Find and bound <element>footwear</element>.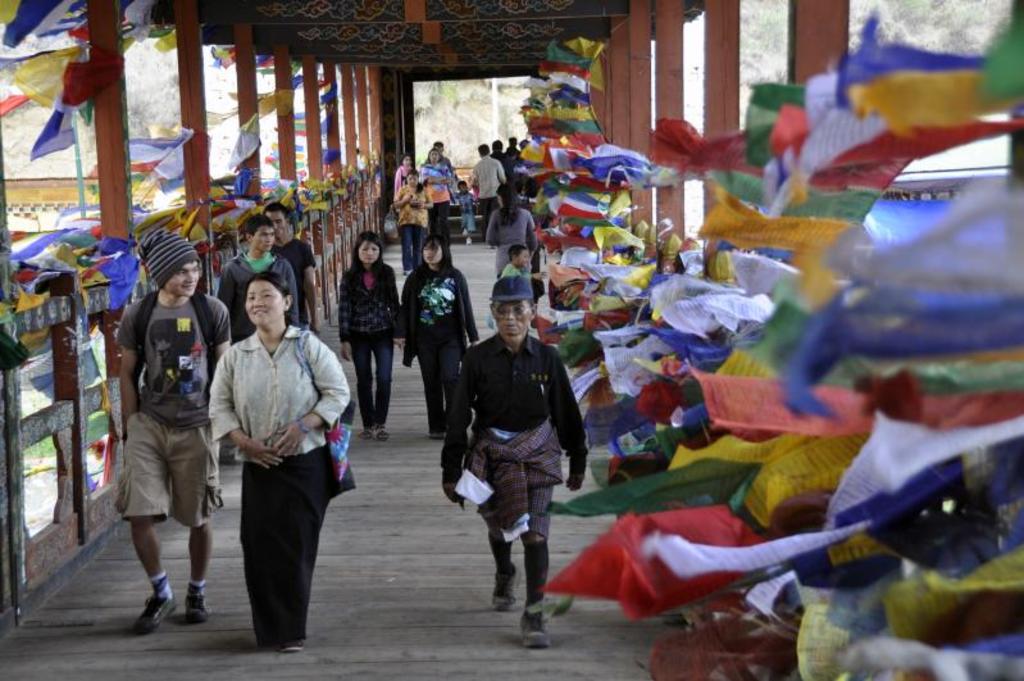
Bound: {"left": 118, "top": 580, "right": 187, "bottom": 641}.
